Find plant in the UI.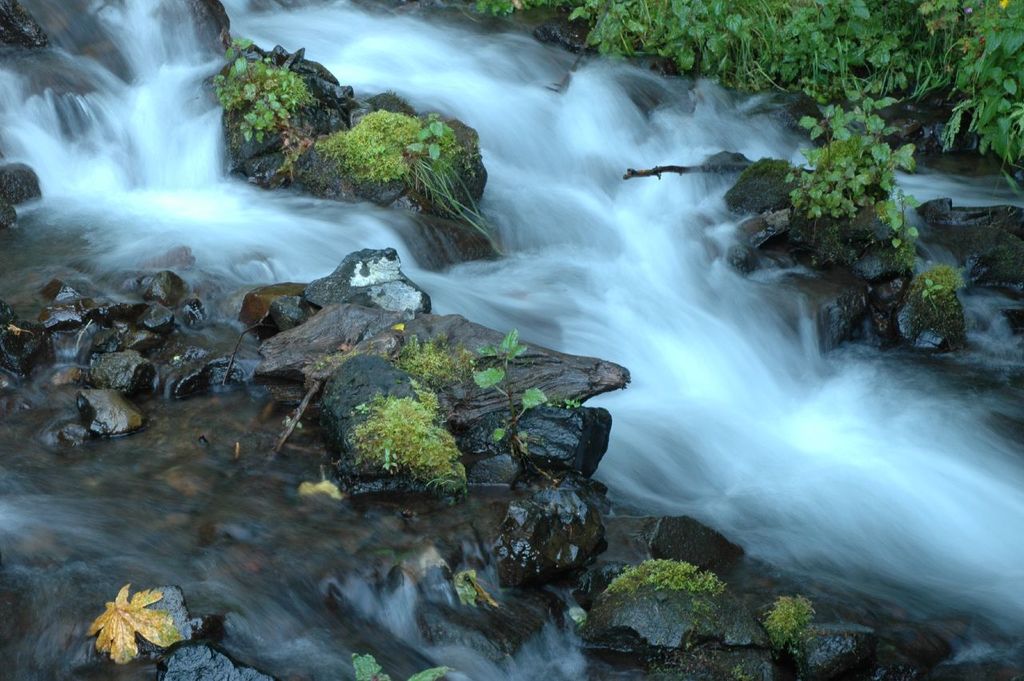
UI element at bbox=(328, 107, 435, 202).
